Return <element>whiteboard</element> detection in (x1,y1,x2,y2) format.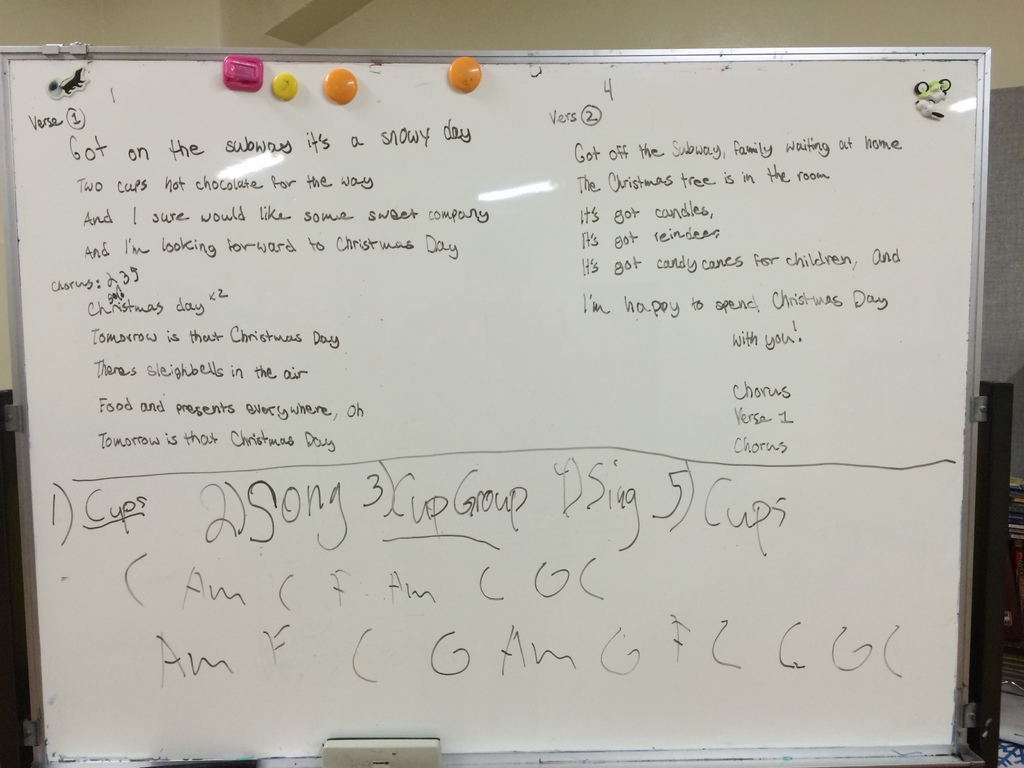
(0,44,1001,767).
